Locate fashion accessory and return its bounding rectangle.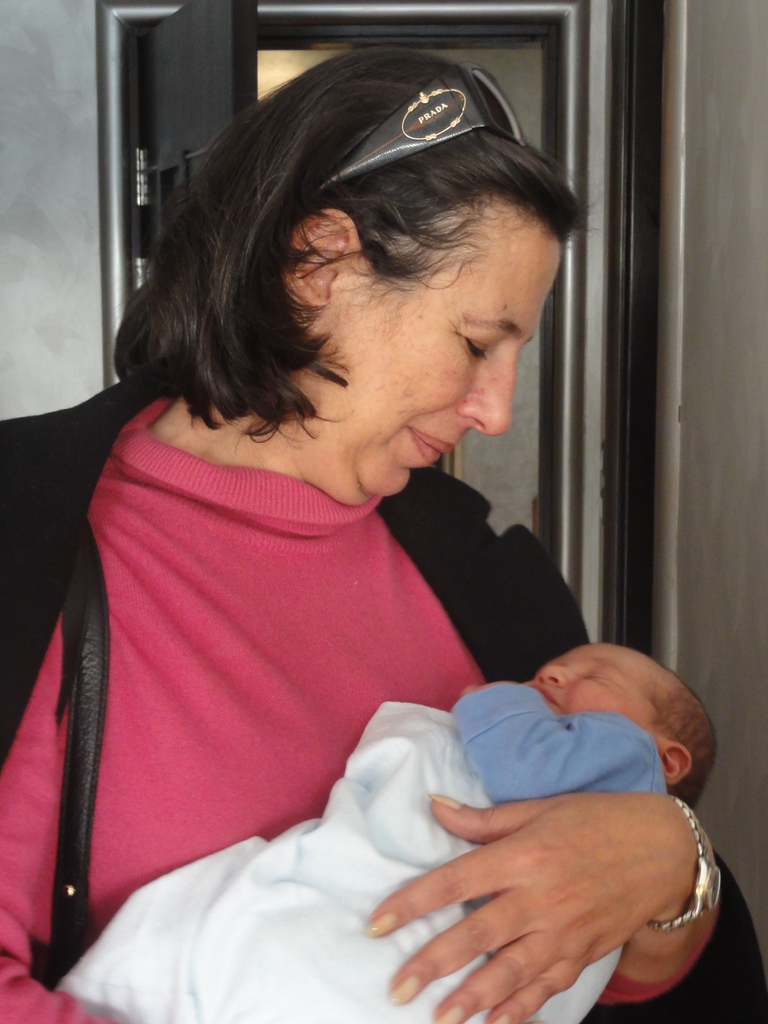
<box>646,790,725,929</box>.
